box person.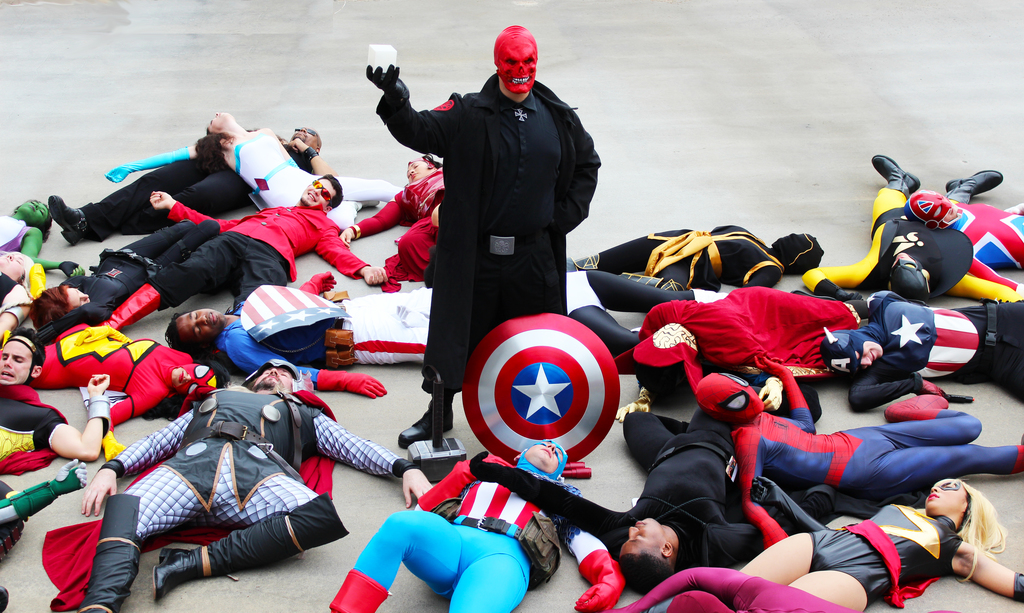
crop(384, 19, 611, 469).
